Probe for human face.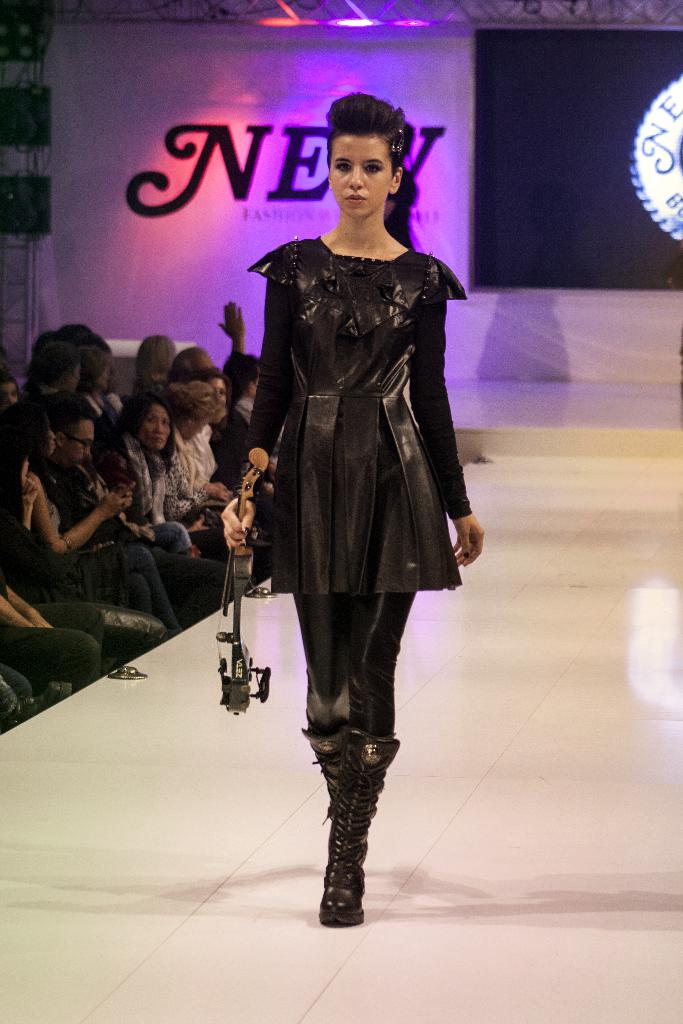
Probe result: l=62, t=420, r=90, b=459.
